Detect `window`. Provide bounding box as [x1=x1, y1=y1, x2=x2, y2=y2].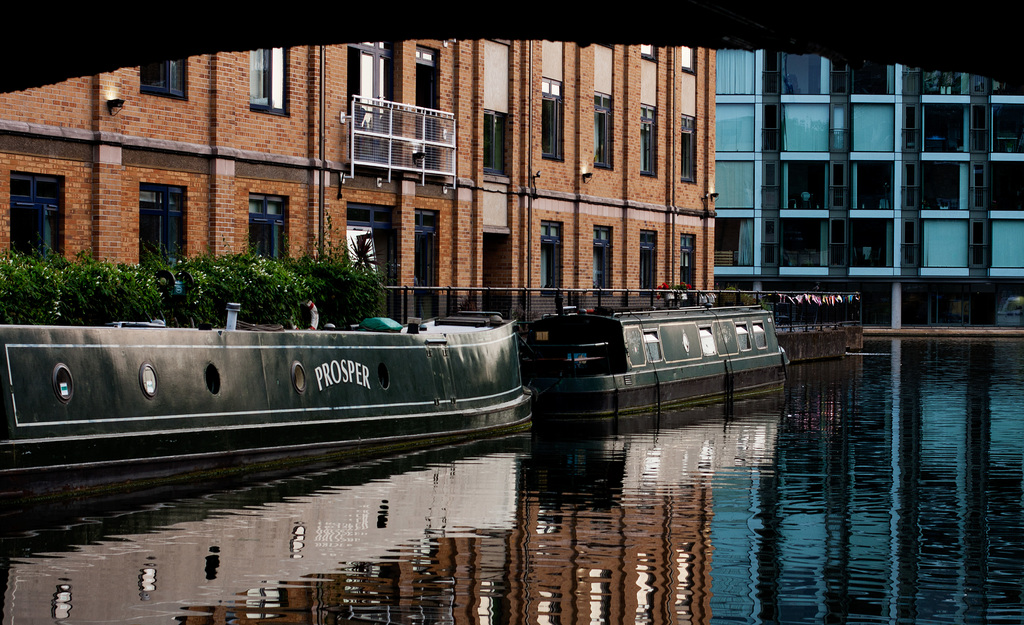
[x1=780, y1=223, x2=825, y2=275].
